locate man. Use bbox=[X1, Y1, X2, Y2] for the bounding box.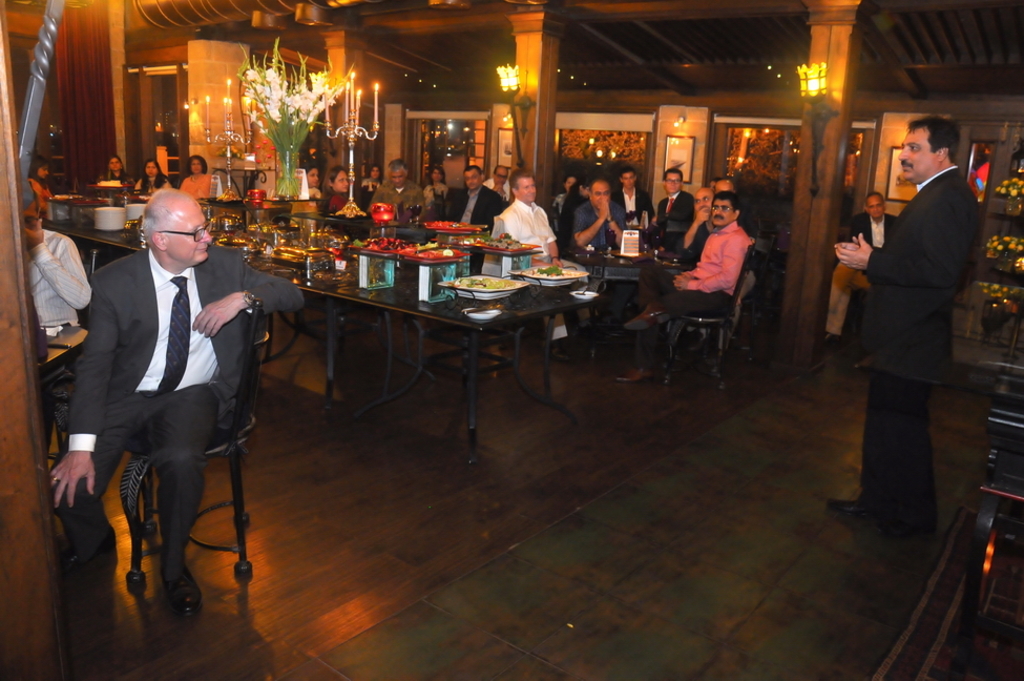
bbox=[843, 191, 900, 249].
